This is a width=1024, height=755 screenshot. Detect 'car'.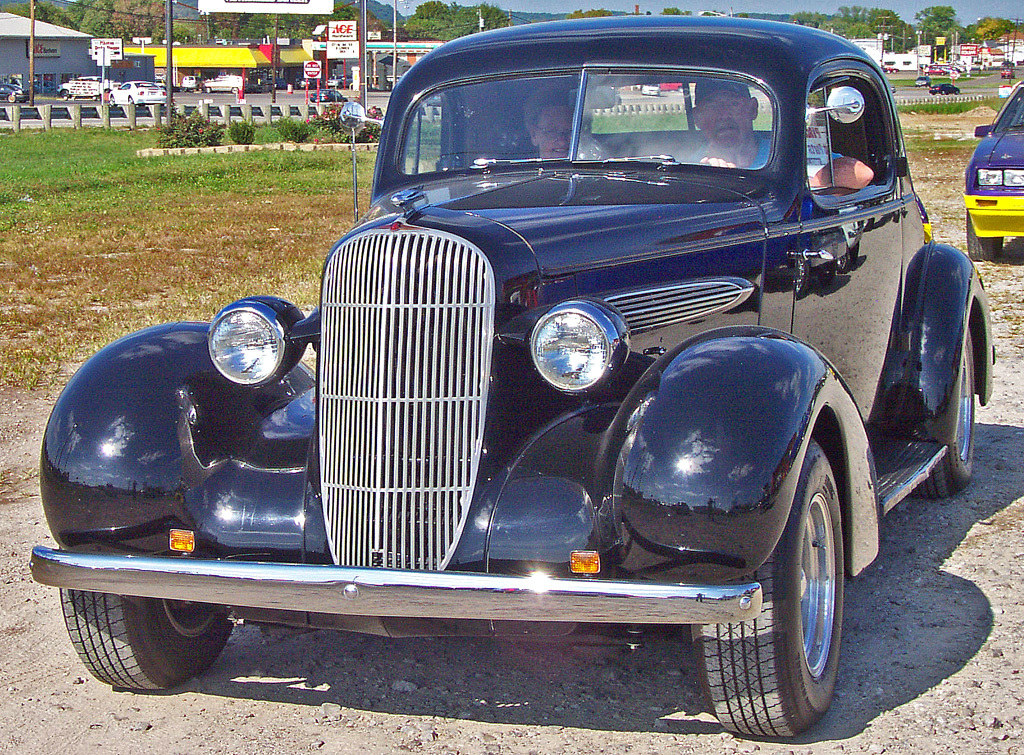
[left=311, top=88, right=343, bottom=102].
